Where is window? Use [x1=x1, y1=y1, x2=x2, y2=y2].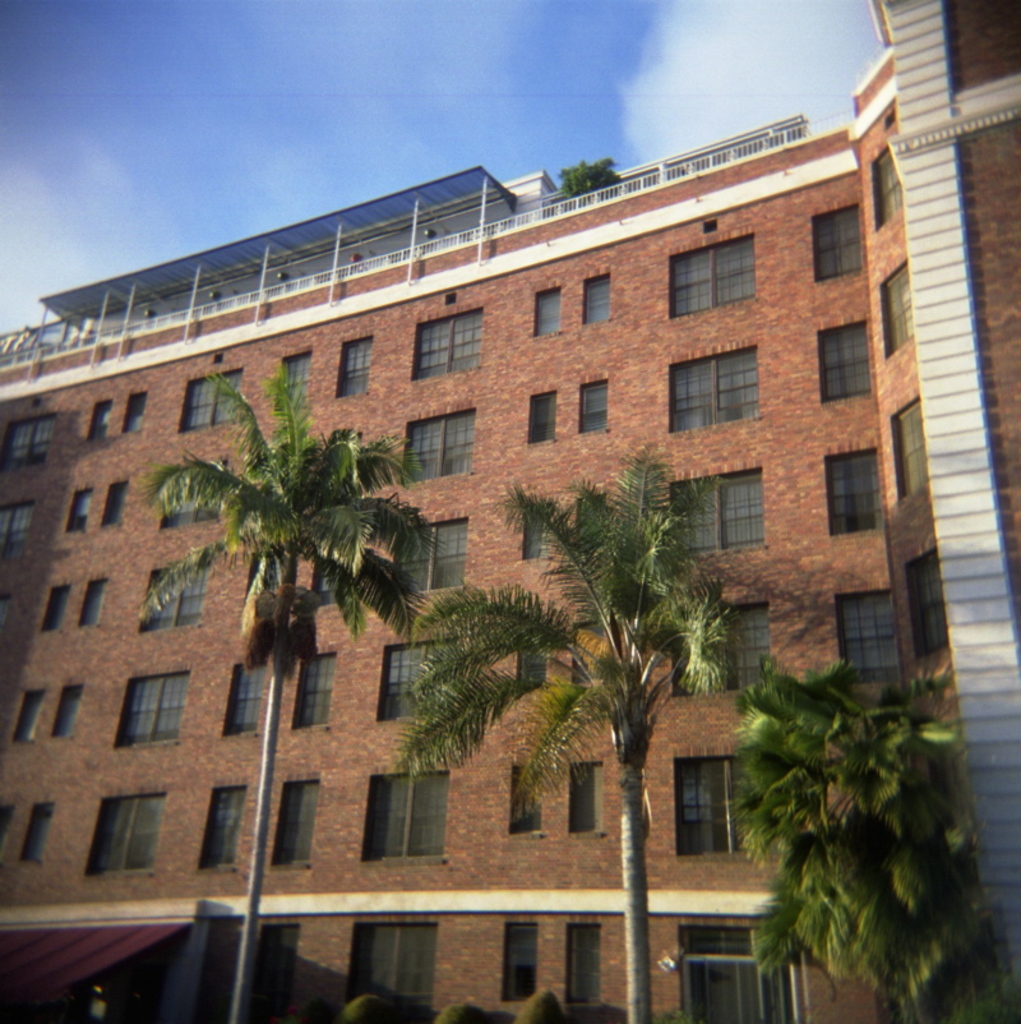
[x1=286, y1=640, x2=339, y2=738].
